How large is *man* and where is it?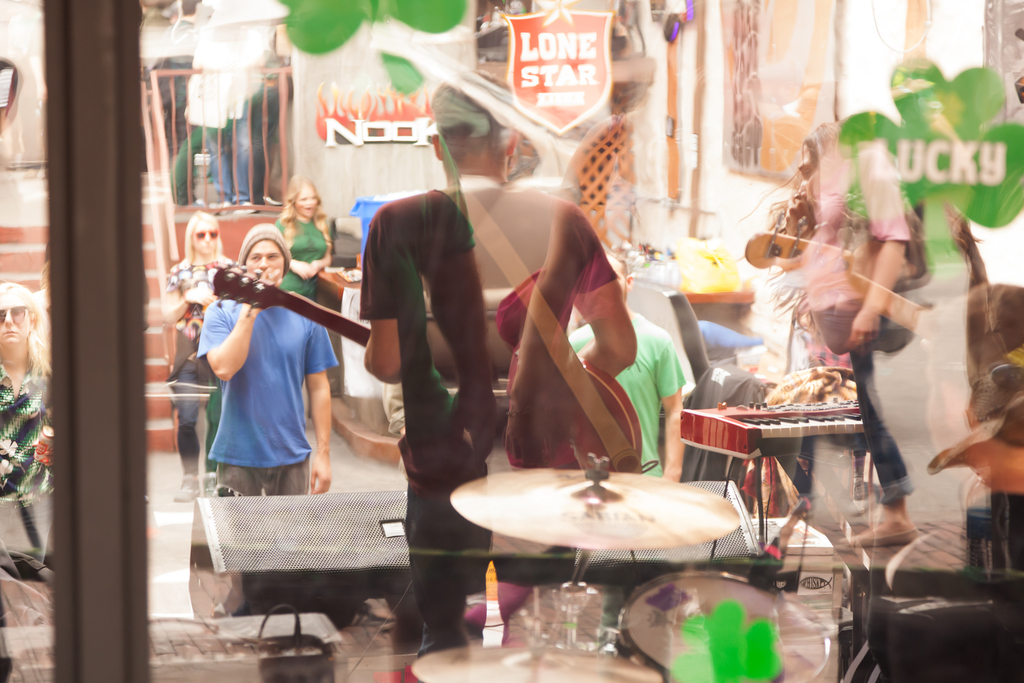
Bounding box: box(362, 67, 641, 657).
